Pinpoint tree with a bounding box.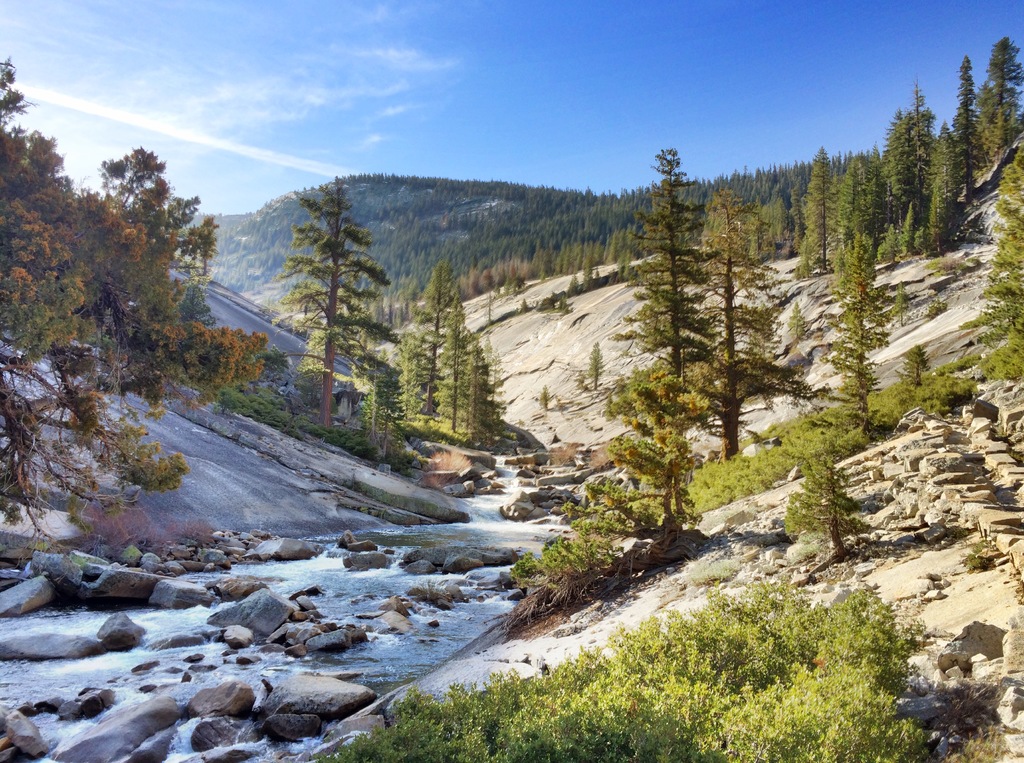
{"x1": 455, "y1": 344, "x2": 505, "y2": 430}.
